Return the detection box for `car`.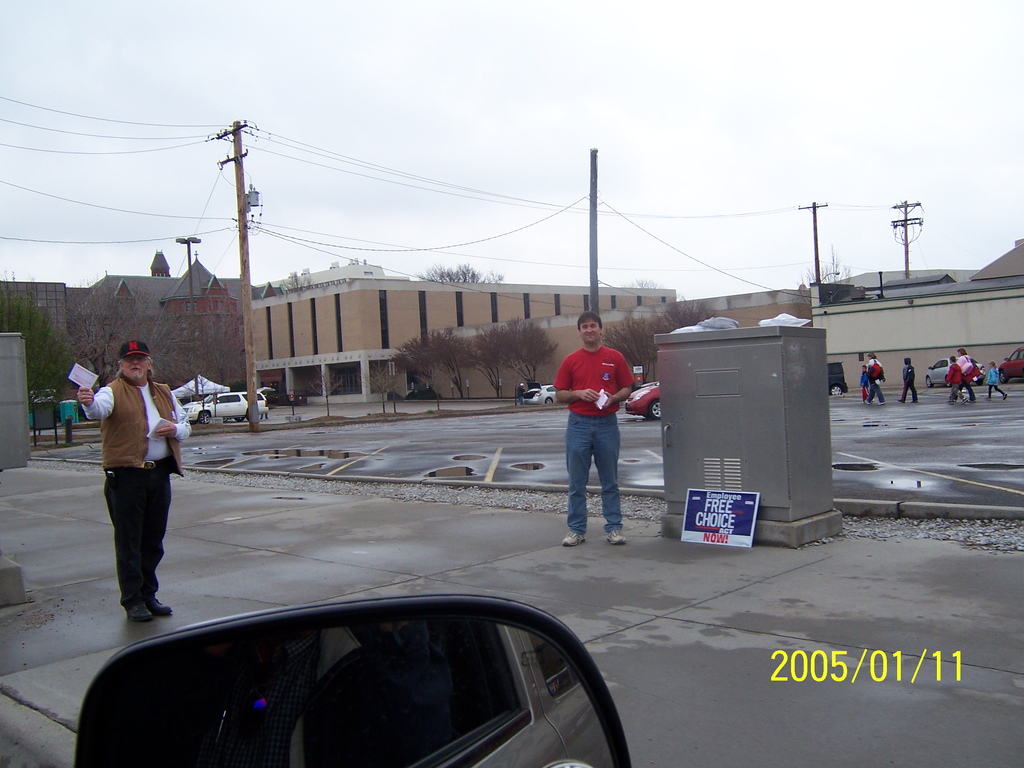
x1=825, y1=362, x2=849, y2=398.
